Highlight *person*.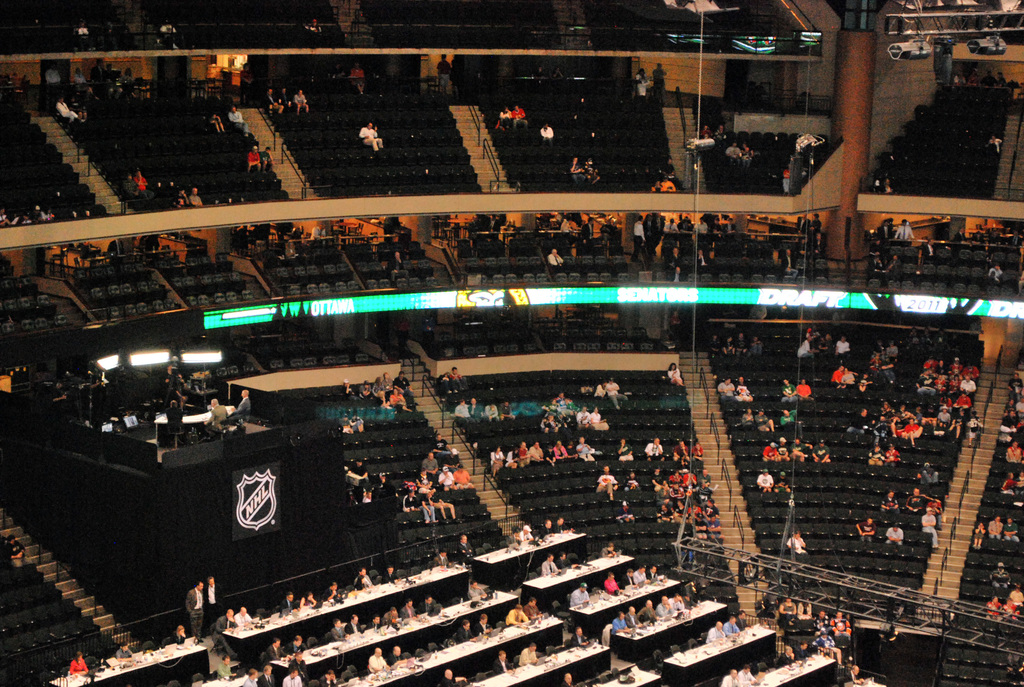
Highlighted region: <region>854, 515, 874, 544</region>.
